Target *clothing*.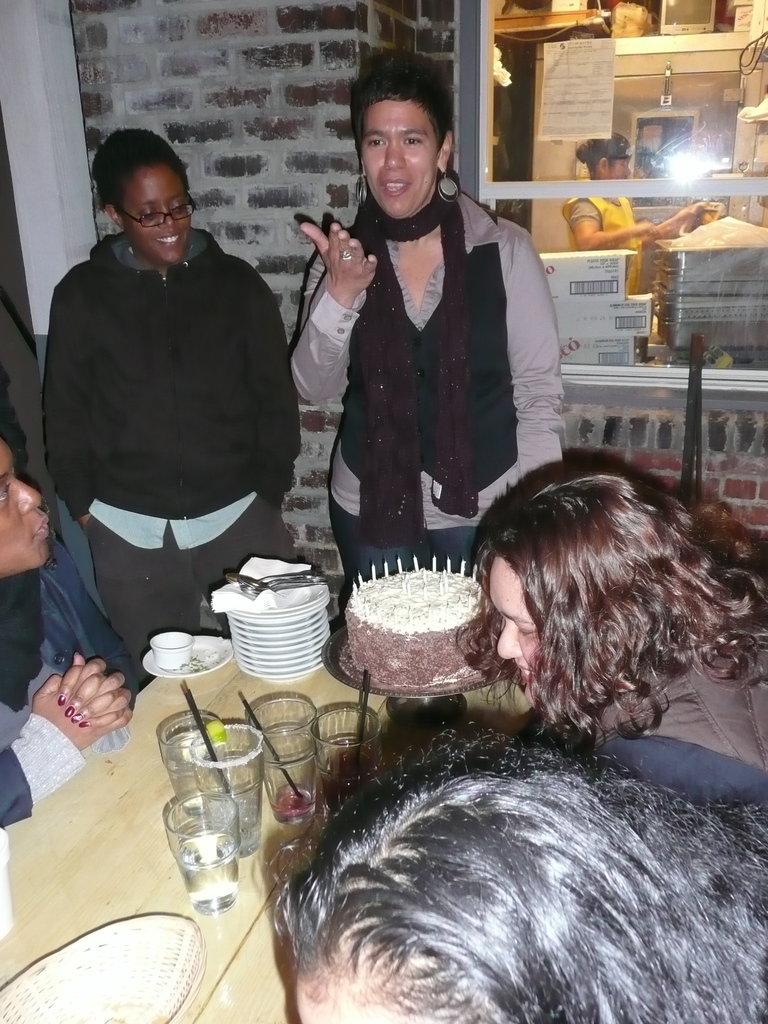
Target region: bbox(595, 634, 767, 797).
